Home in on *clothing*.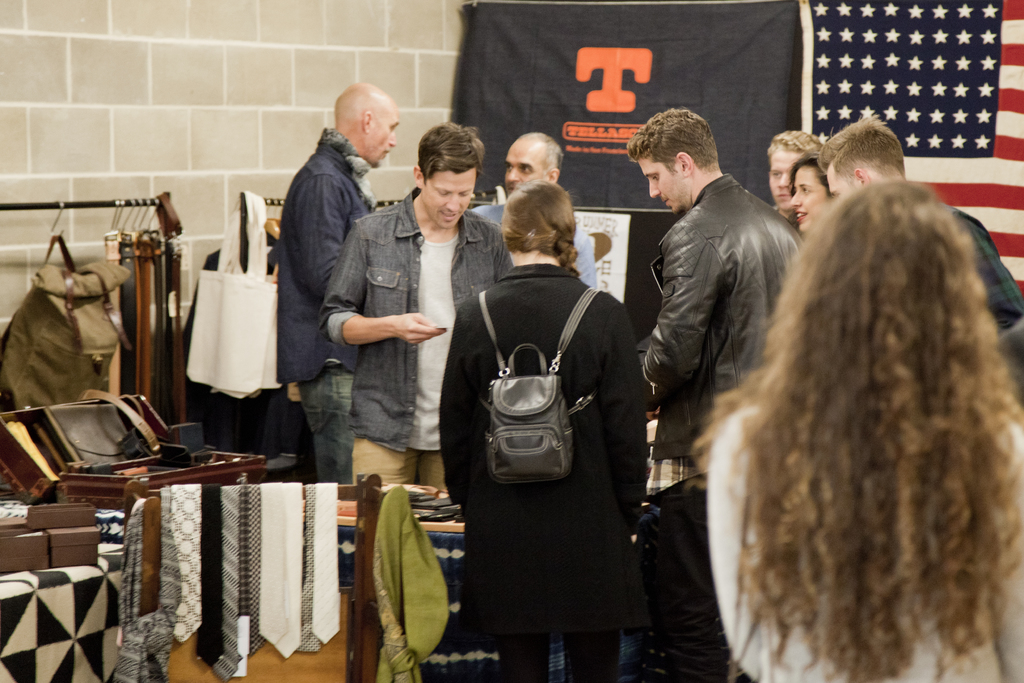
Homed in at l=428, t=261, r=646, b=678.
